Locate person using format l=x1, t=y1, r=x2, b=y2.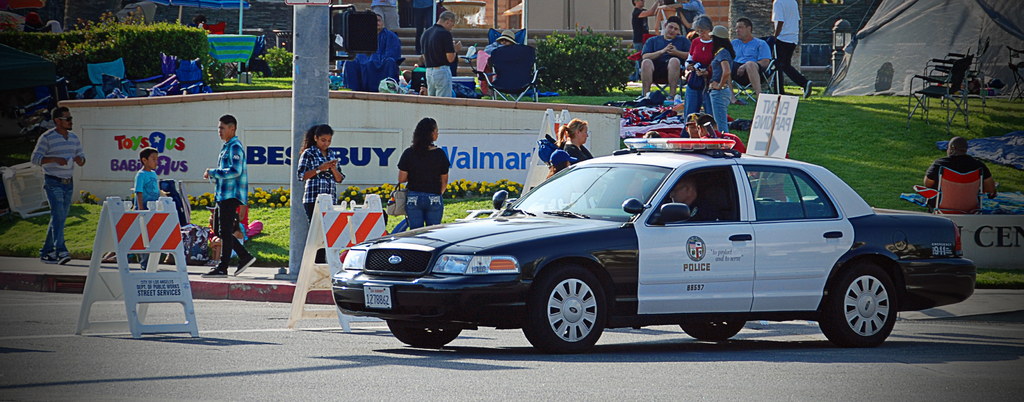
l=704, t=19, r=735, b=129.
